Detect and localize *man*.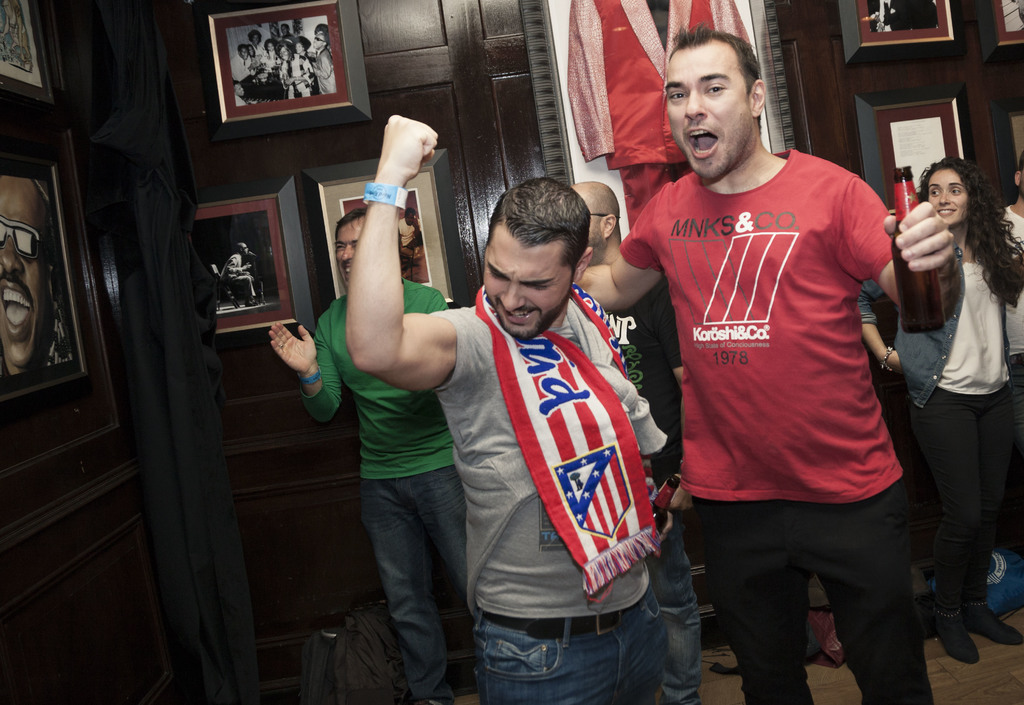
Localized at box(0, 173, 54, 382).
